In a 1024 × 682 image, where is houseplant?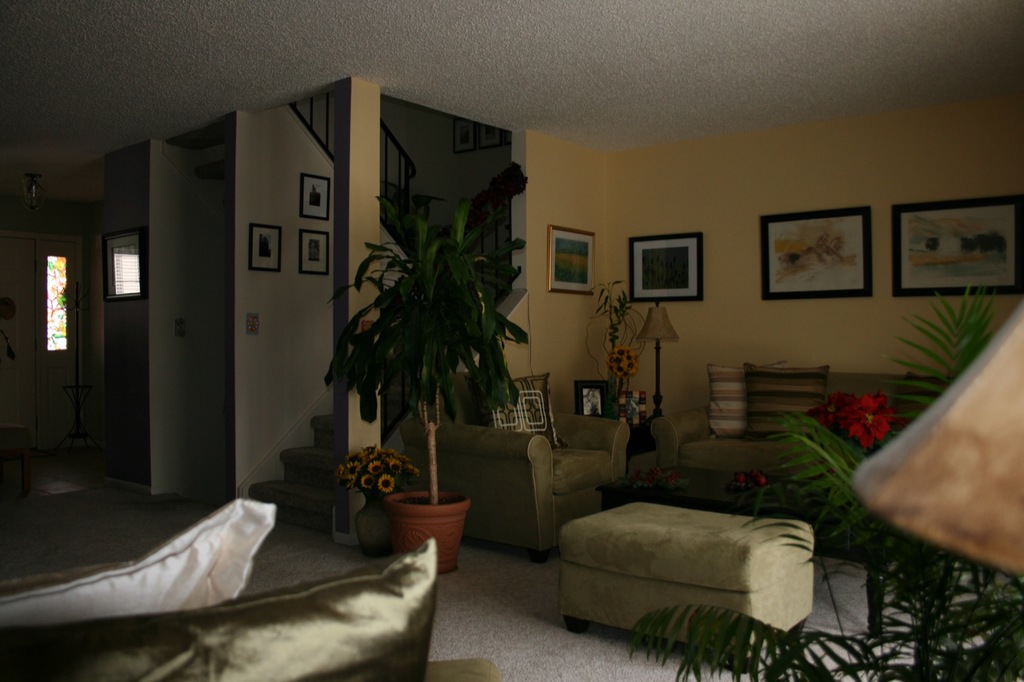
select_region(339, 443, 424, 558).
